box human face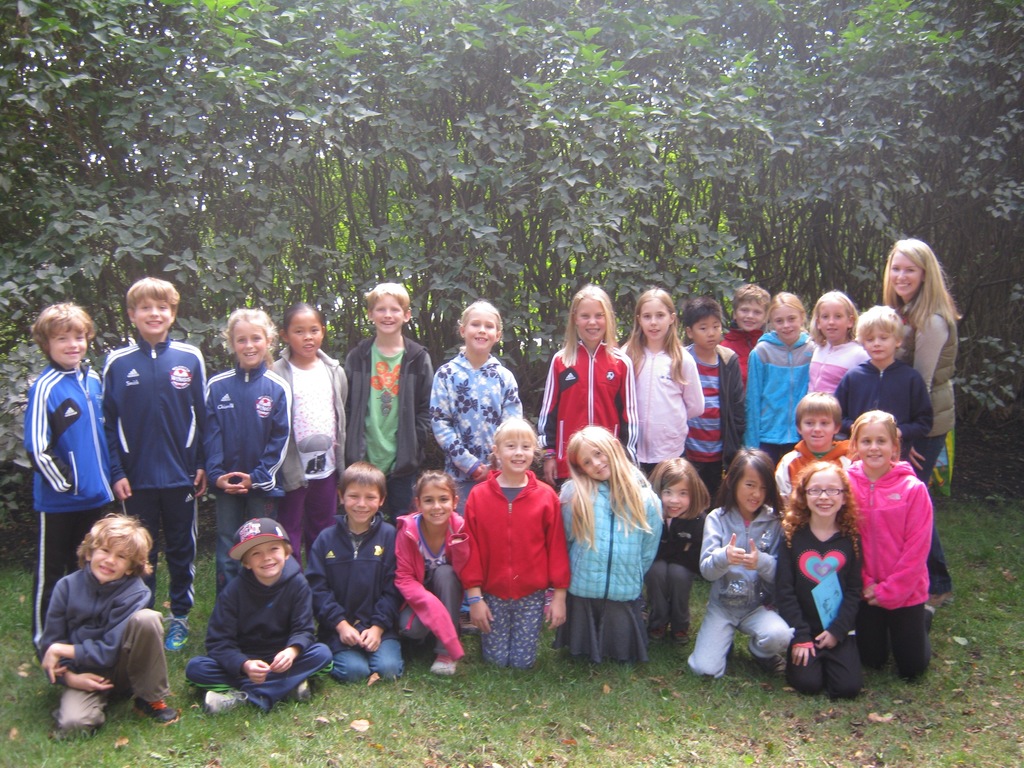
<bbox>579, 299, 605, 342</bbox>
